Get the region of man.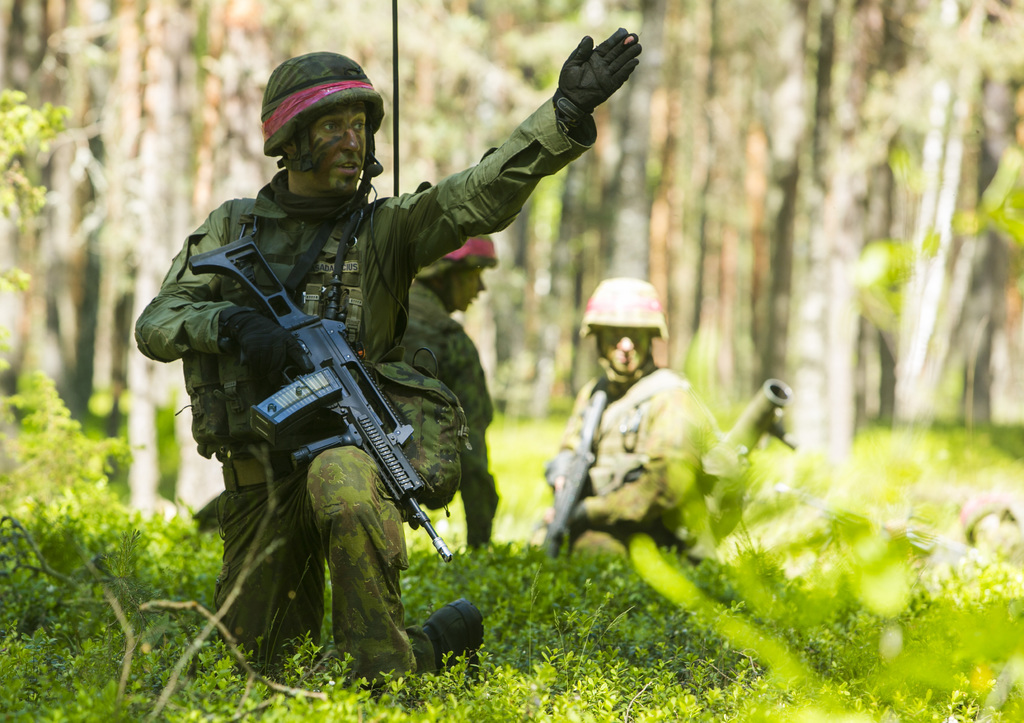
524,278,724,562.
